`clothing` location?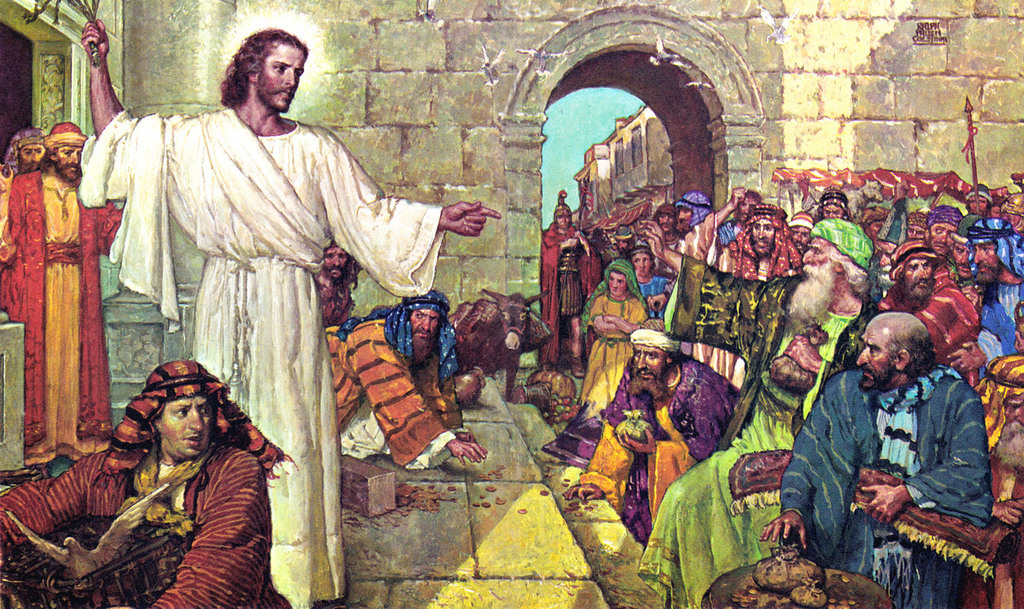
Rect(539, 192, 1023, 608)
